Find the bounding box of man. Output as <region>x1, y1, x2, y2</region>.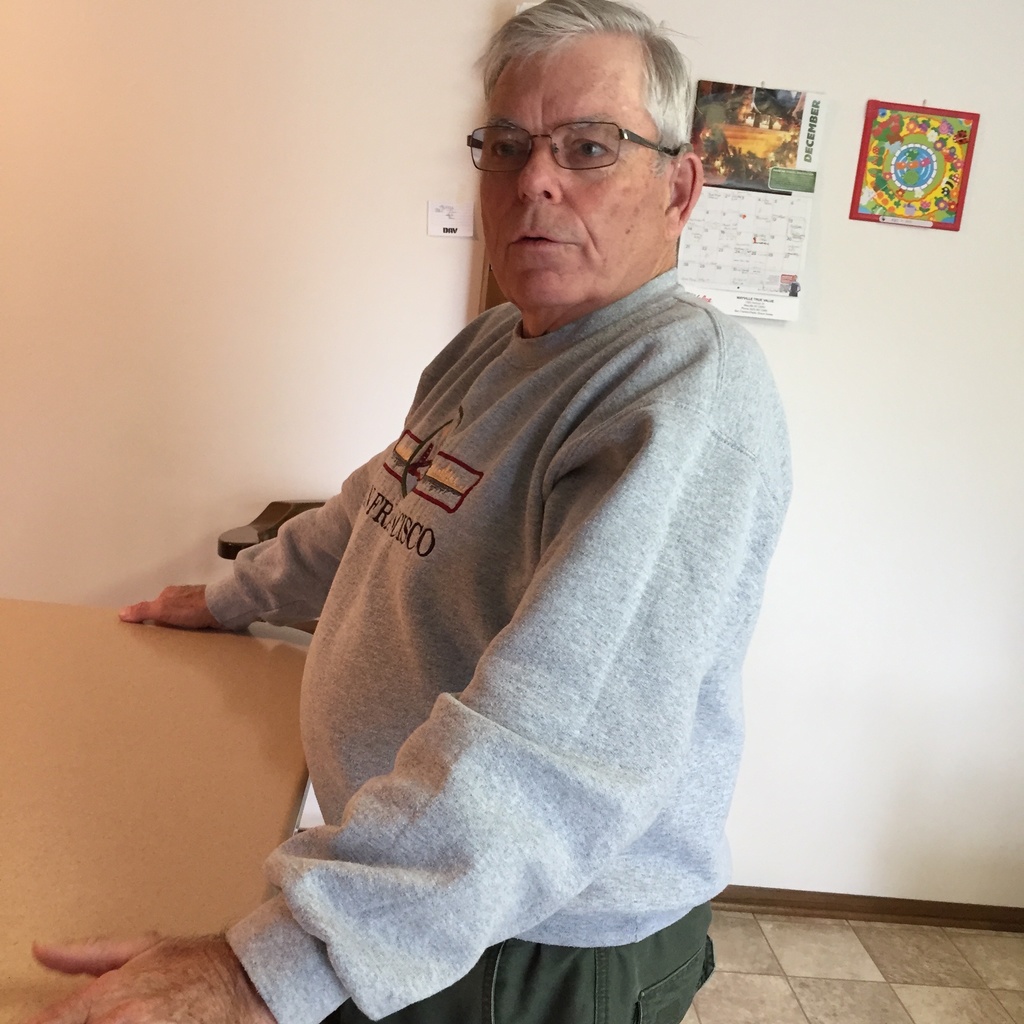
<region>149, 28, 819, 993</region>.
